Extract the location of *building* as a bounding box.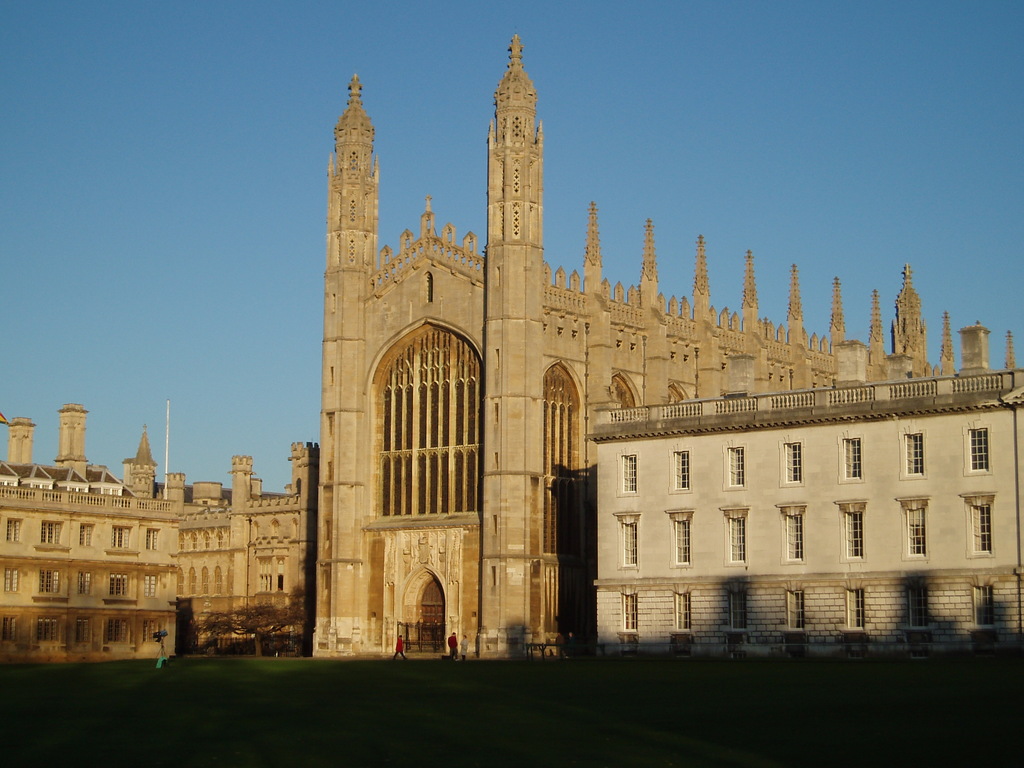
(left=303, top=33, right=1020, bottom=659).
